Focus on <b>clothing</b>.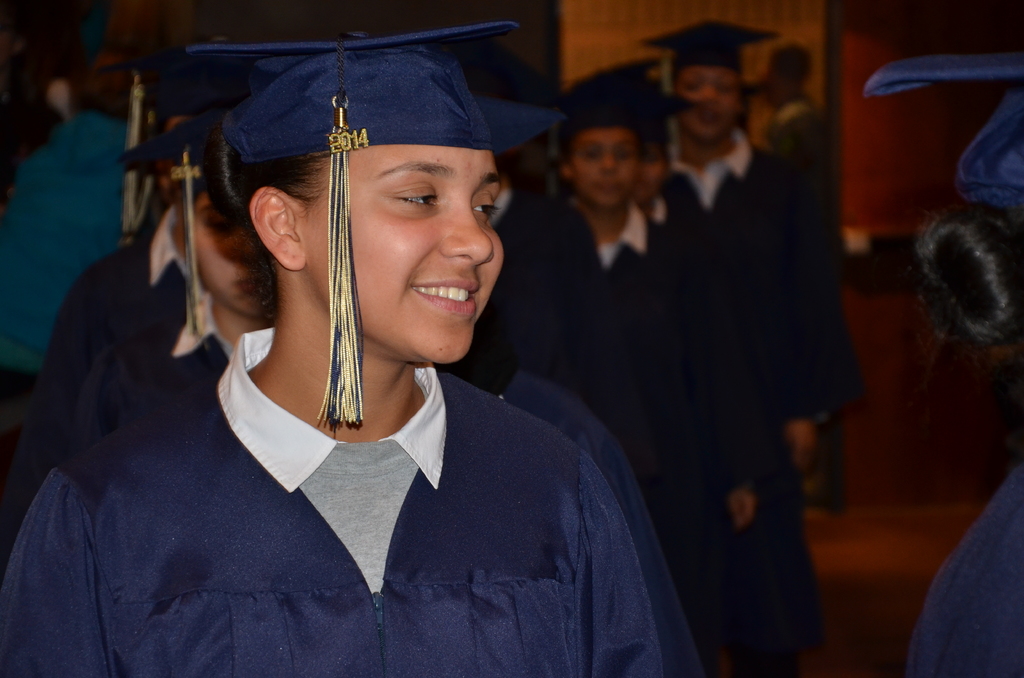
Focused at [left=741, top=105, right=872, bottom=432].
